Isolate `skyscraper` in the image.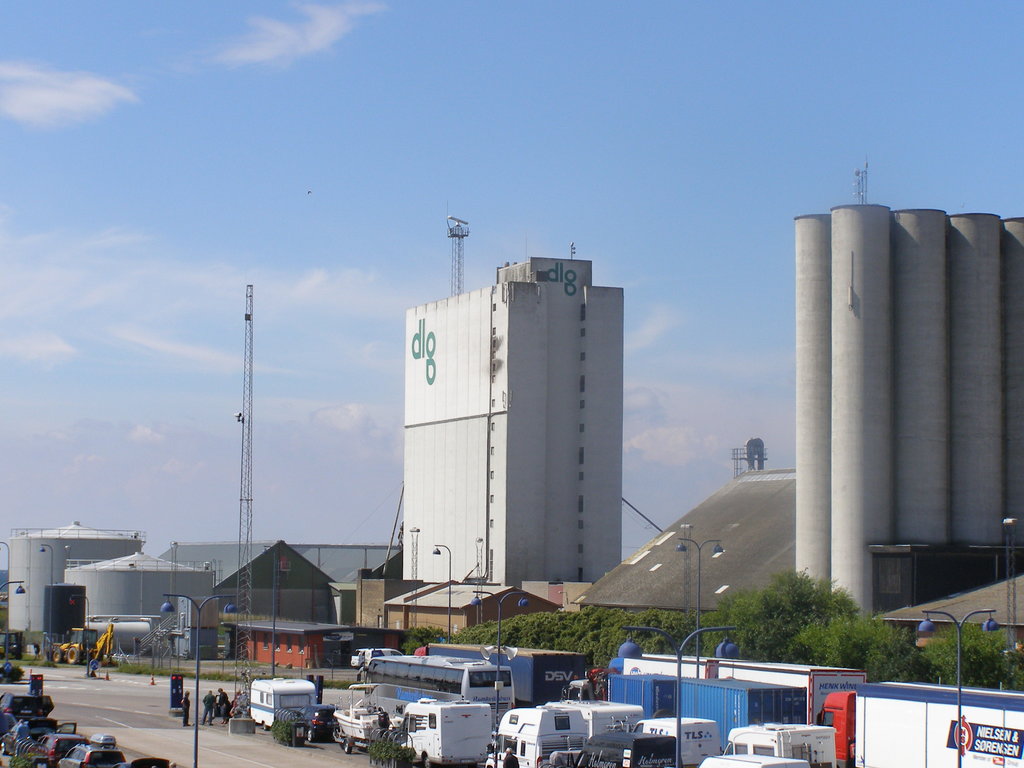
Isolated region: <region>404, 253, 625, 581</region>.
